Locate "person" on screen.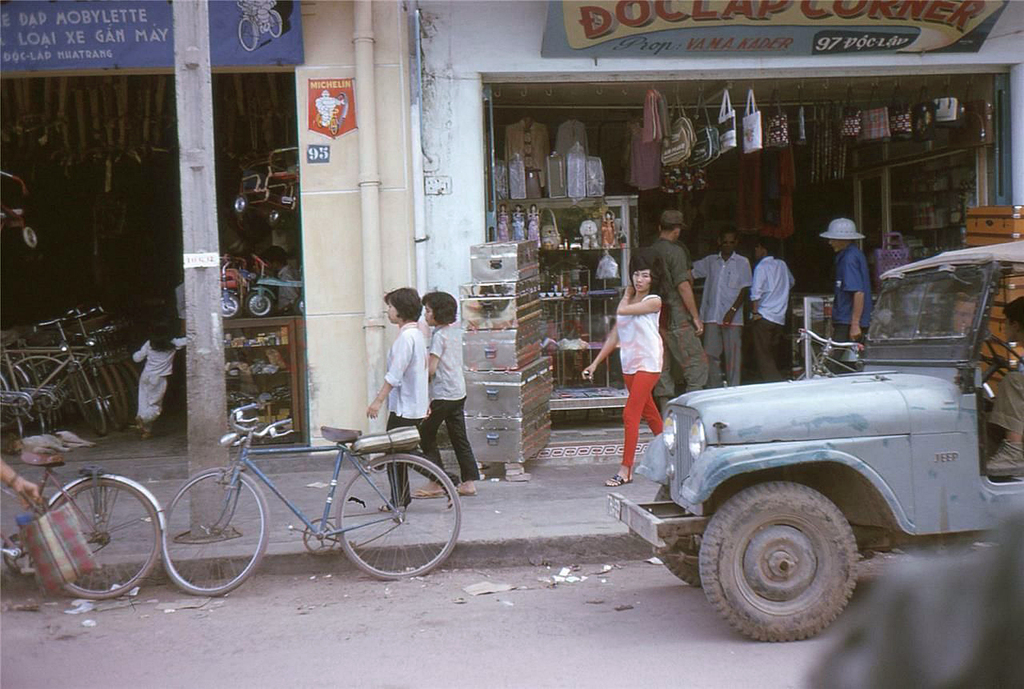
On screen at l=411, t=292, r=484, b=499.
